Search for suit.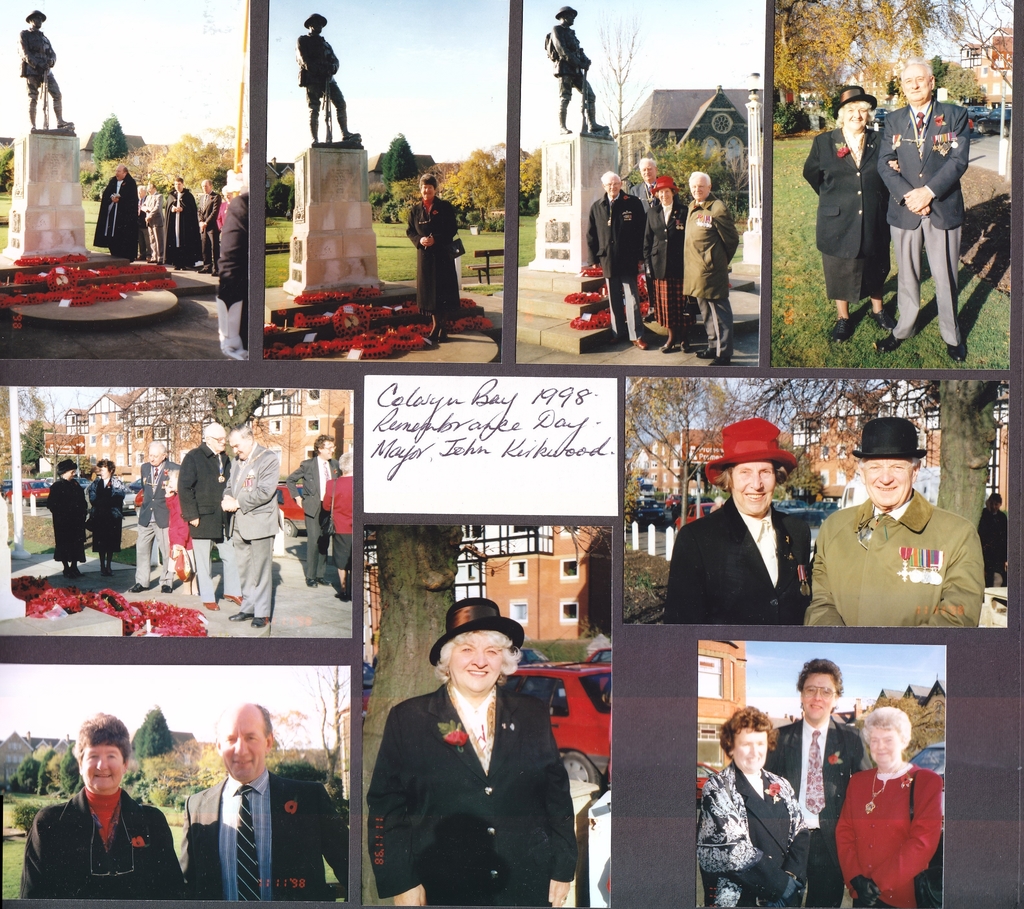
Found at {"x1": 662, "y1": 492, "x2": 810, "y2": 627}.
